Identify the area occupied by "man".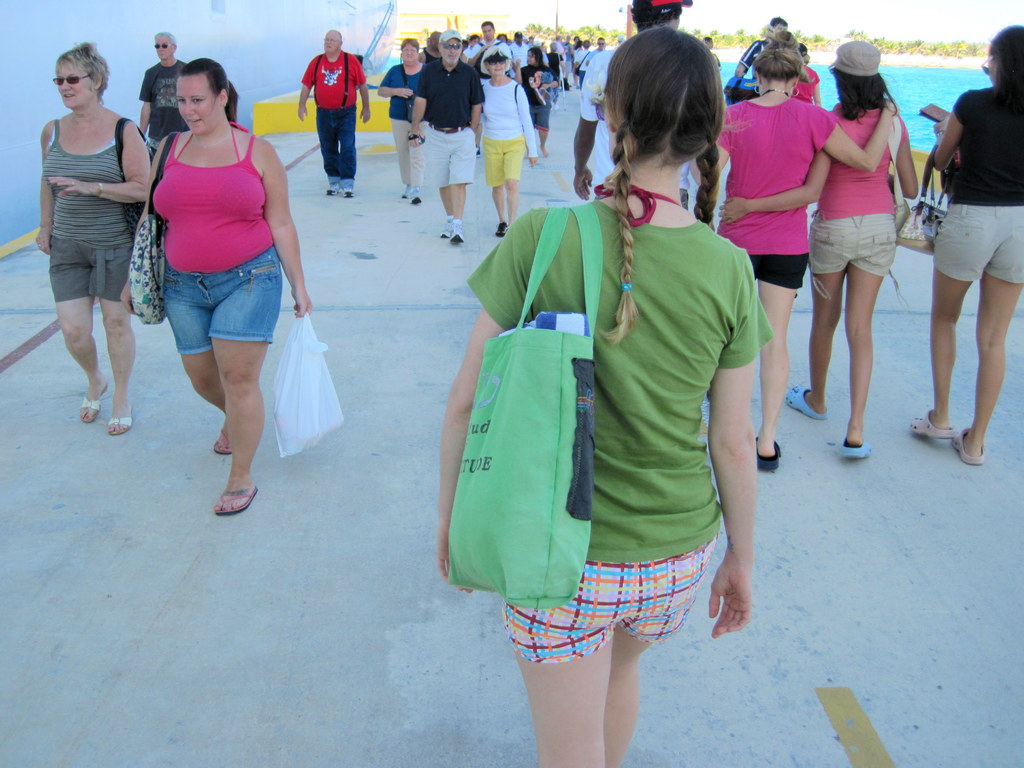
Area: [280,25,367,191].
